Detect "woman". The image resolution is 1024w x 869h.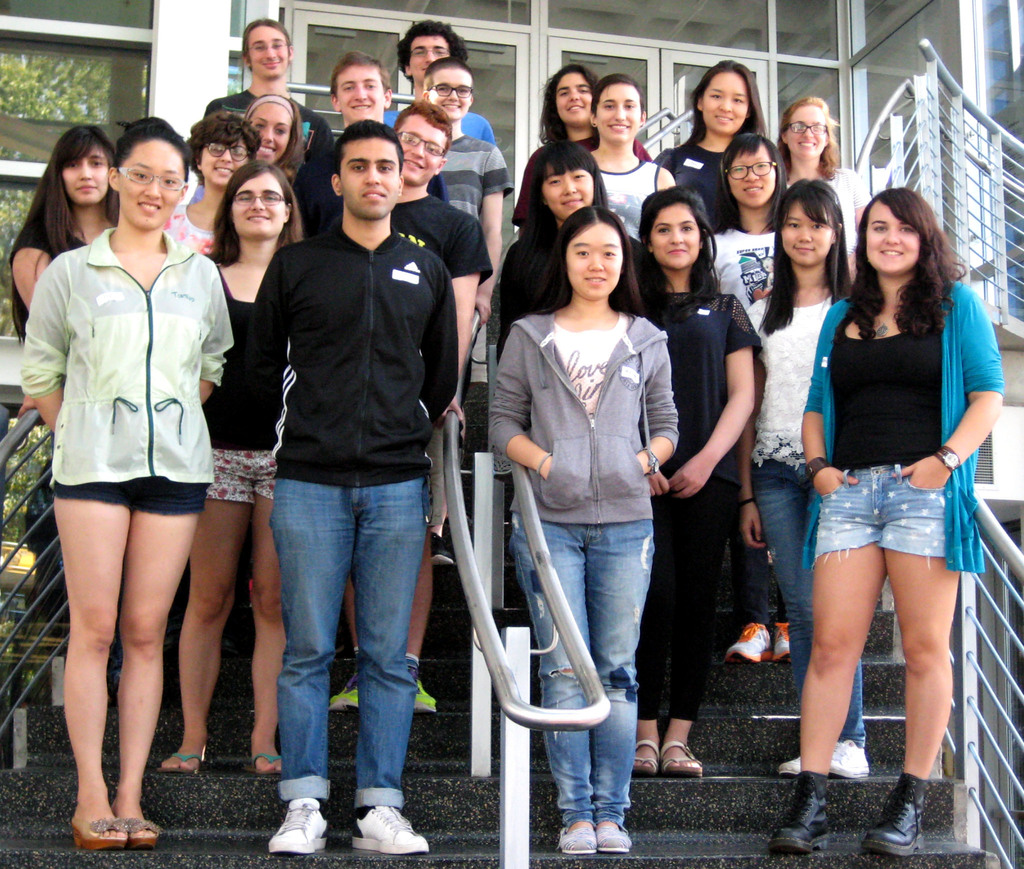
x1=636 y1=177 x2=769 y2=775.
